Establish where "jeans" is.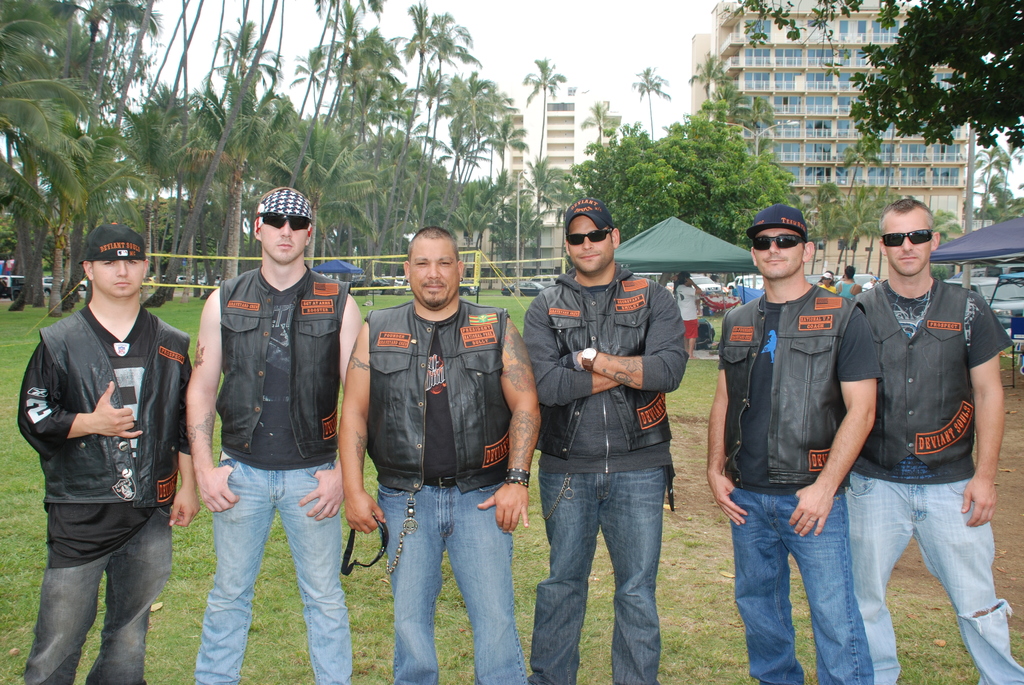
Established at left=24, top=501, right=174, bottom=684.
